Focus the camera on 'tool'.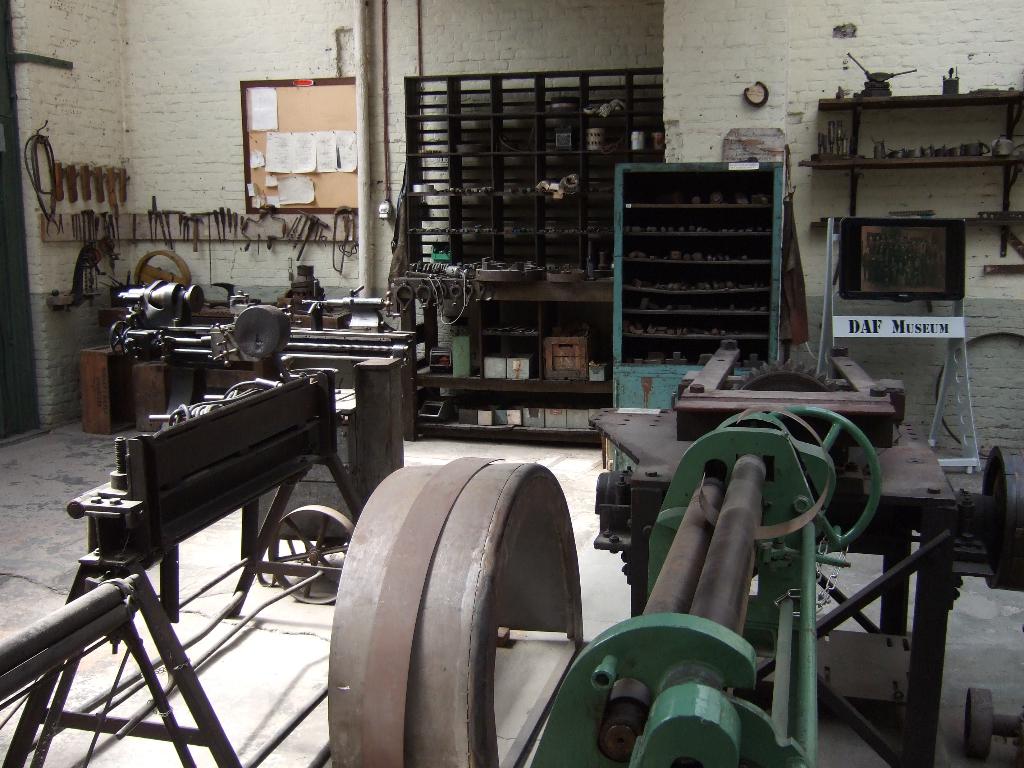
Focus region: pyautogui.locateOnScreen(45, 215, 58, 237).
